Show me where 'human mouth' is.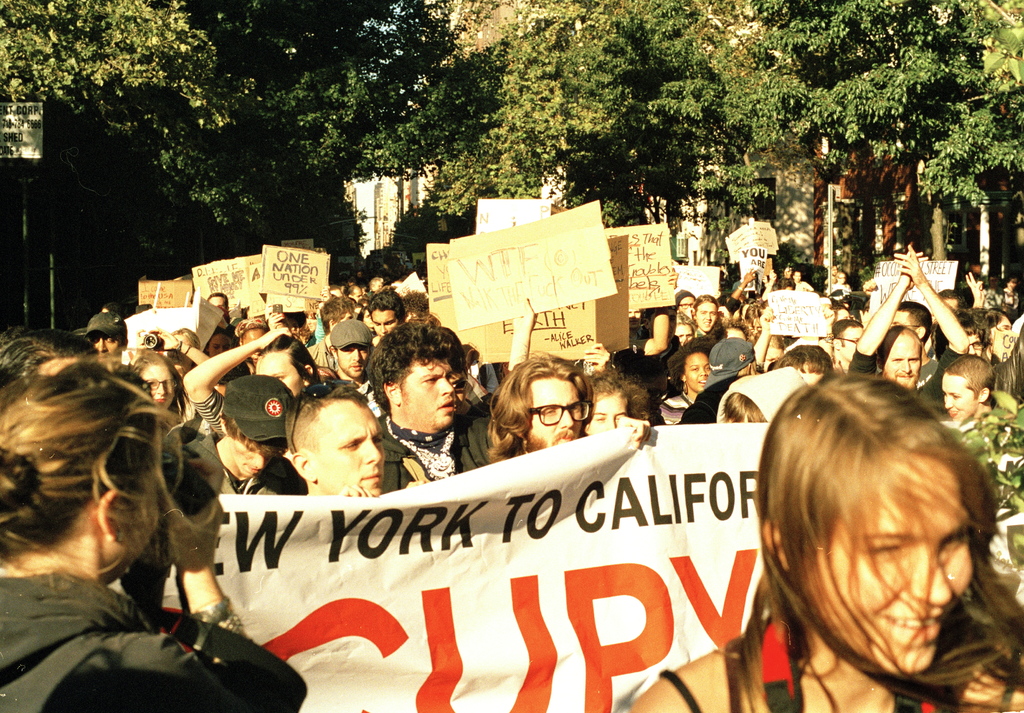
'human mouth' is at [438, 393, 456, 415].
